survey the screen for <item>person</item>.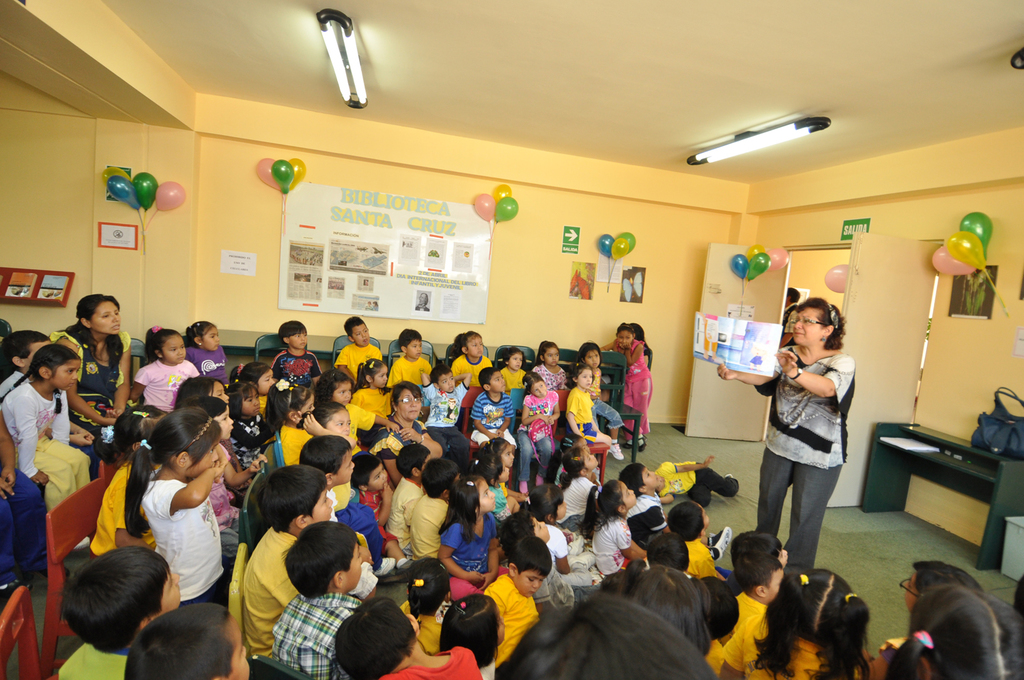
Survey found: (49,289,129,445).
